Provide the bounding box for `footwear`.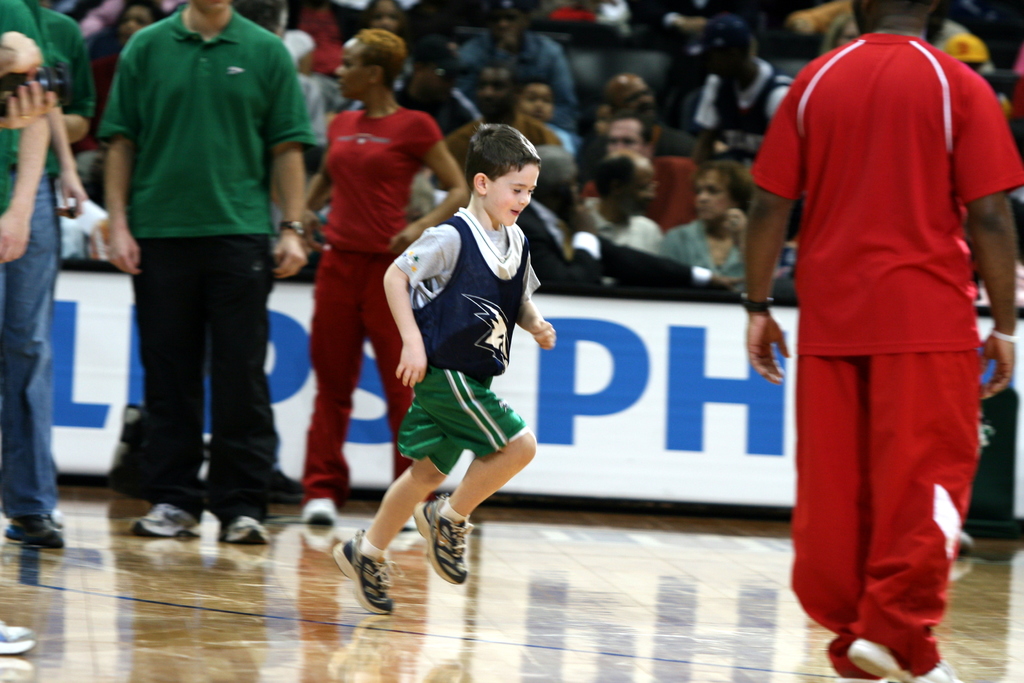
locate(301, 495, 337, 522).
